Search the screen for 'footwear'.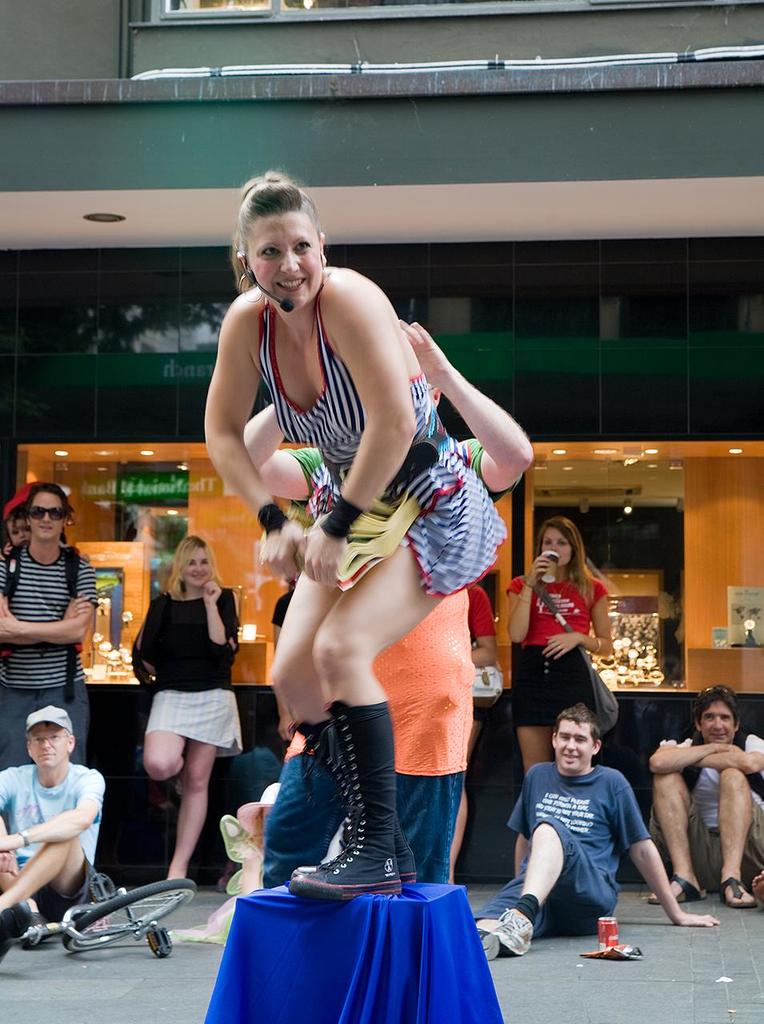
Found at region(718, 878, 753, 906).
